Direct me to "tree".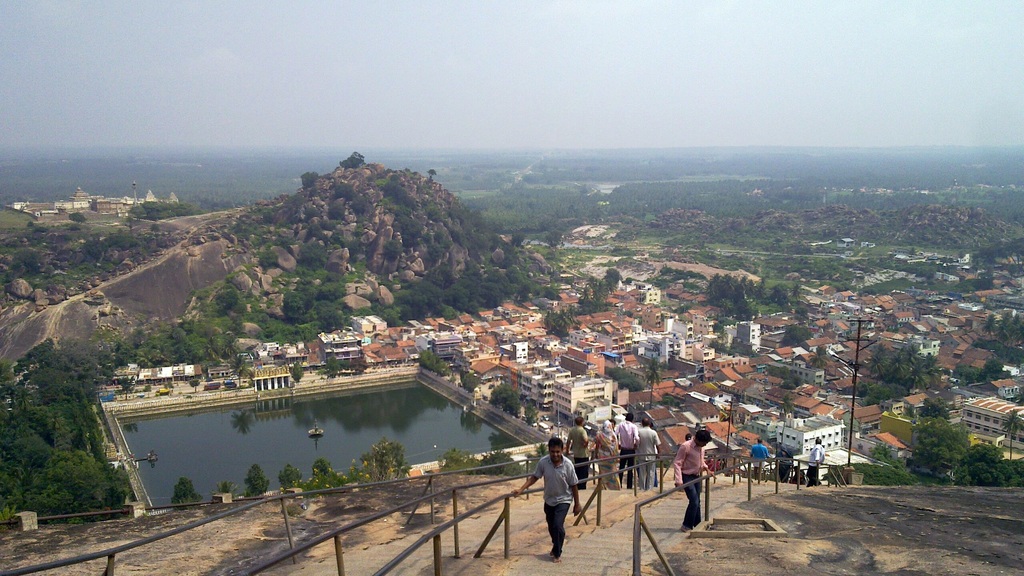
Direction: select_region(473, 442, 524, 474).
